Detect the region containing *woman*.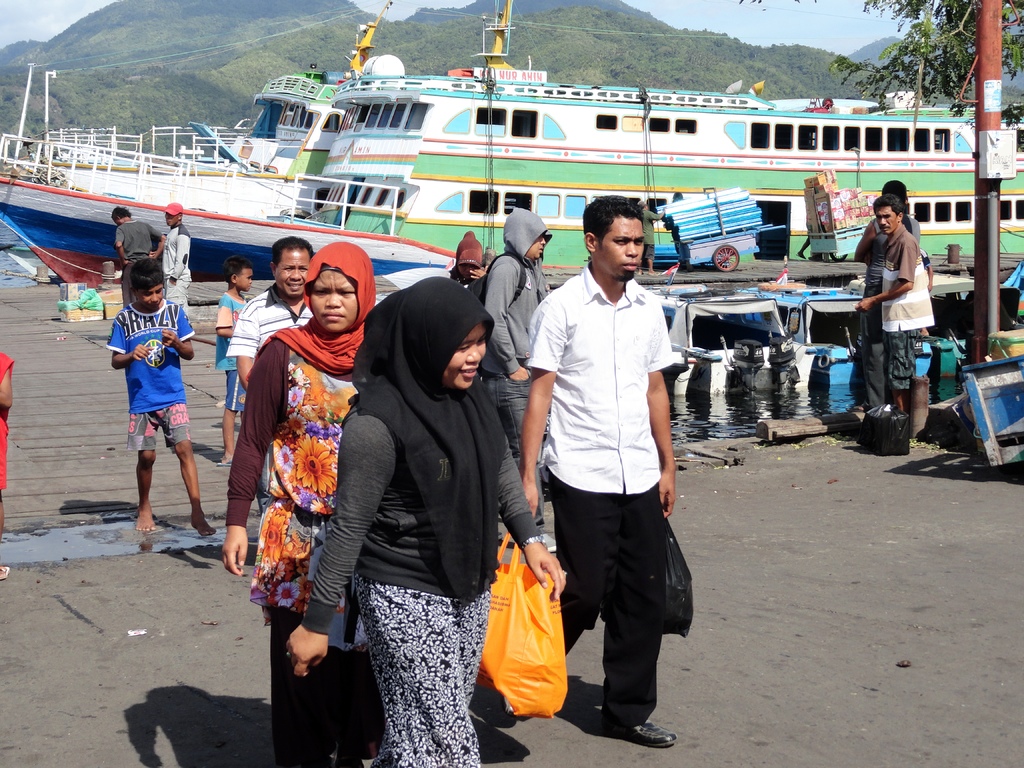
x1=224 y1=243 x2=396 y2=767.
